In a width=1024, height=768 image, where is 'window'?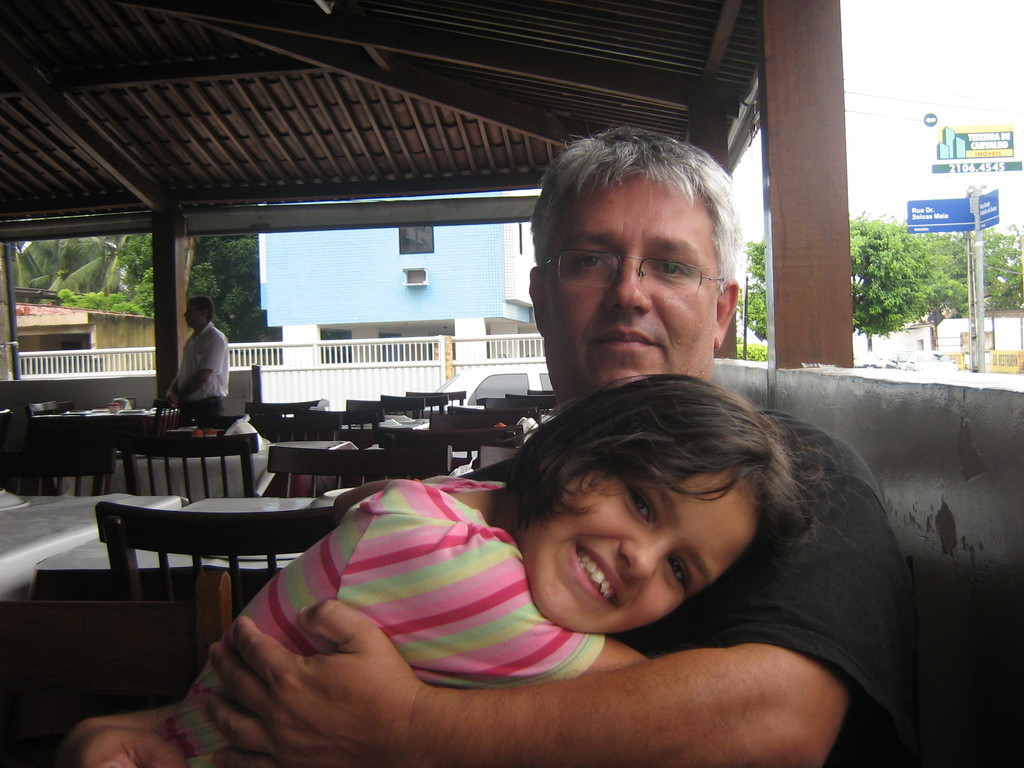
377 332 401 361.
